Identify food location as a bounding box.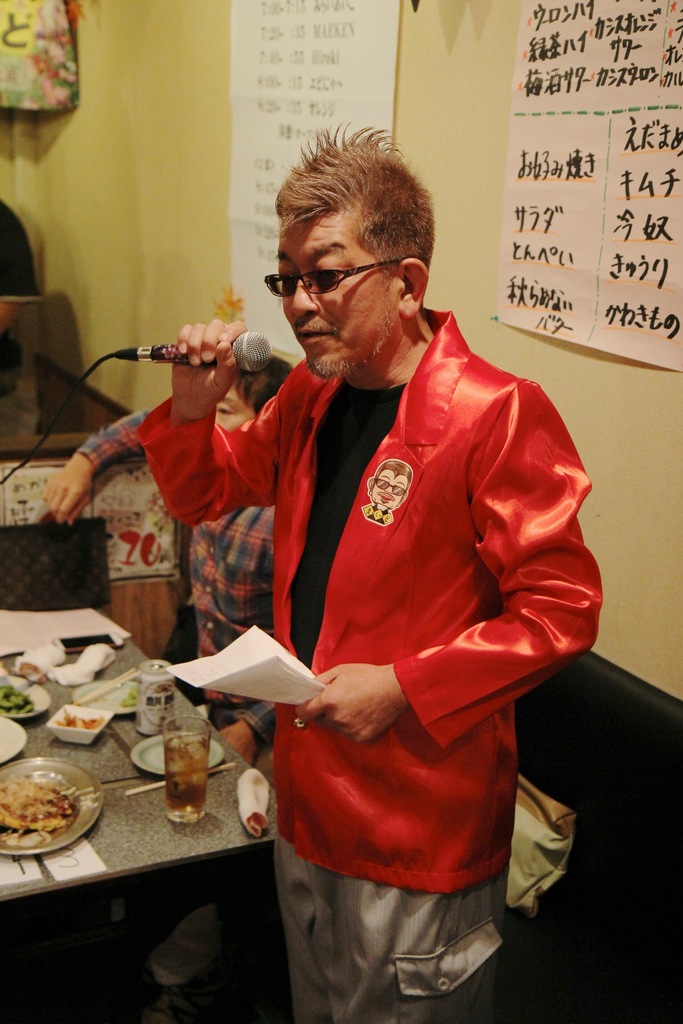
0/676/37/717.
